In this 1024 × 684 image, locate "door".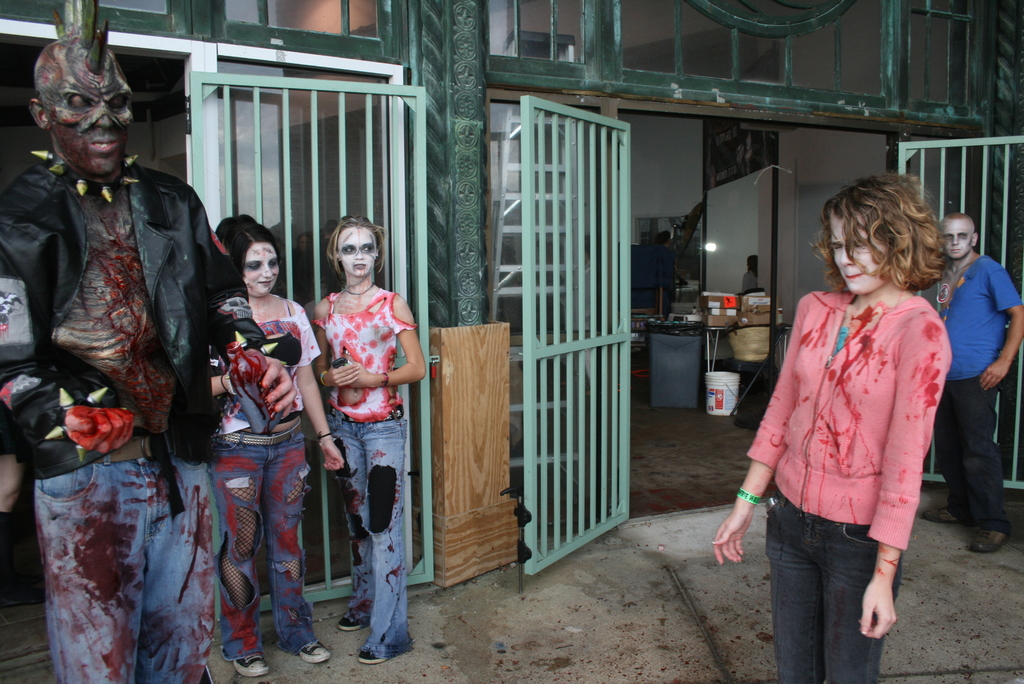
Bounding box: region(524, 103, 637, 571).
